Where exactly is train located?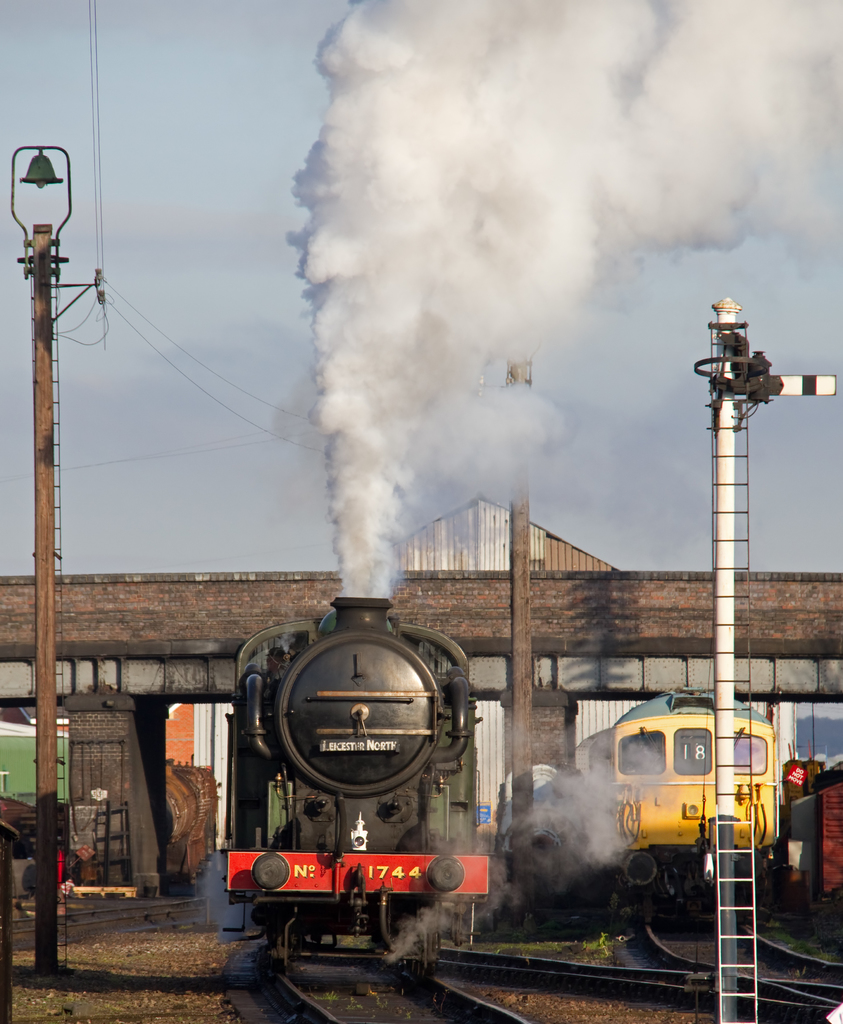
Its bounding box is bbox(220, 594, 500, 964).
